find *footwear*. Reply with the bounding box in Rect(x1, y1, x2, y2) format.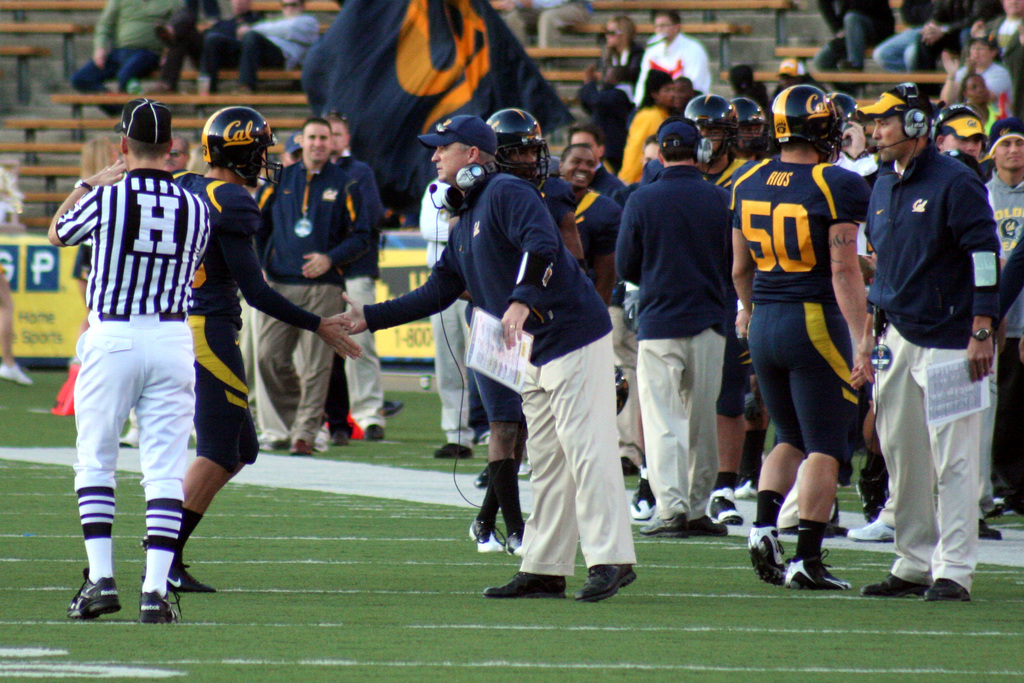
Rect(497, 520, 531, 555).
